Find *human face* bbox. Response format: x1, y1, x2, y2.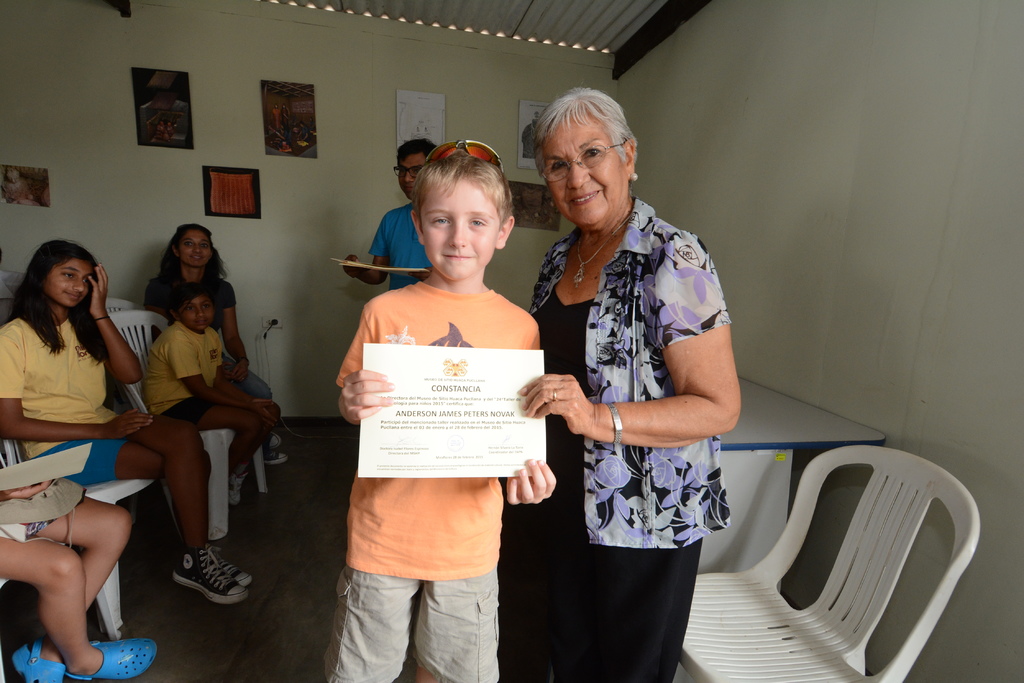
419, 175, 502, 280.
